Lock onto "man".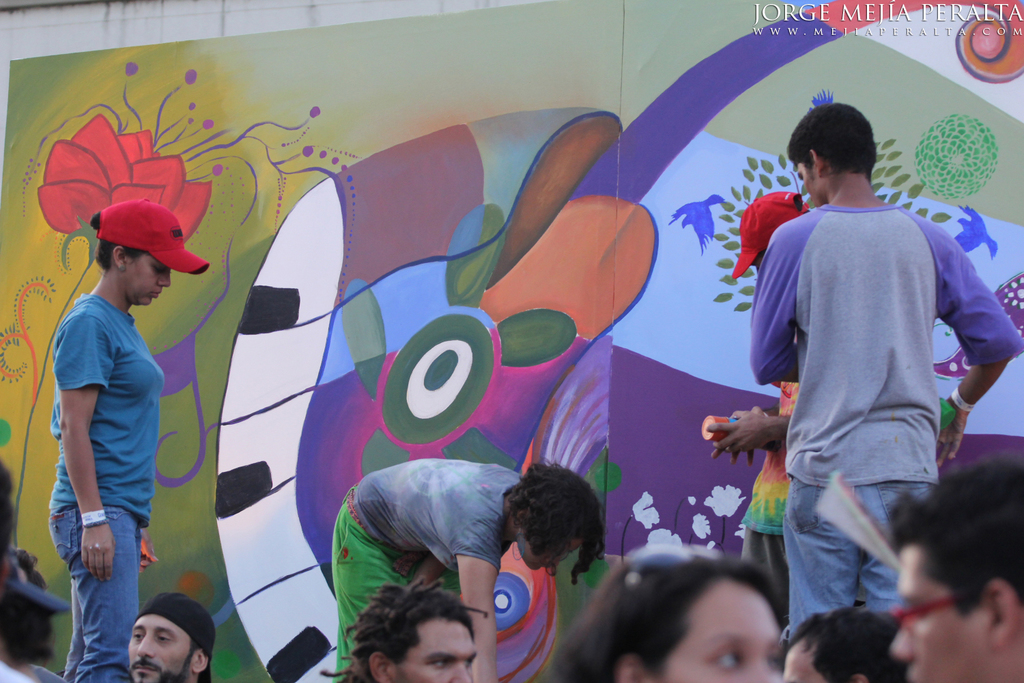
Locked: (left=735, top=105, right=973, bottom=645).
